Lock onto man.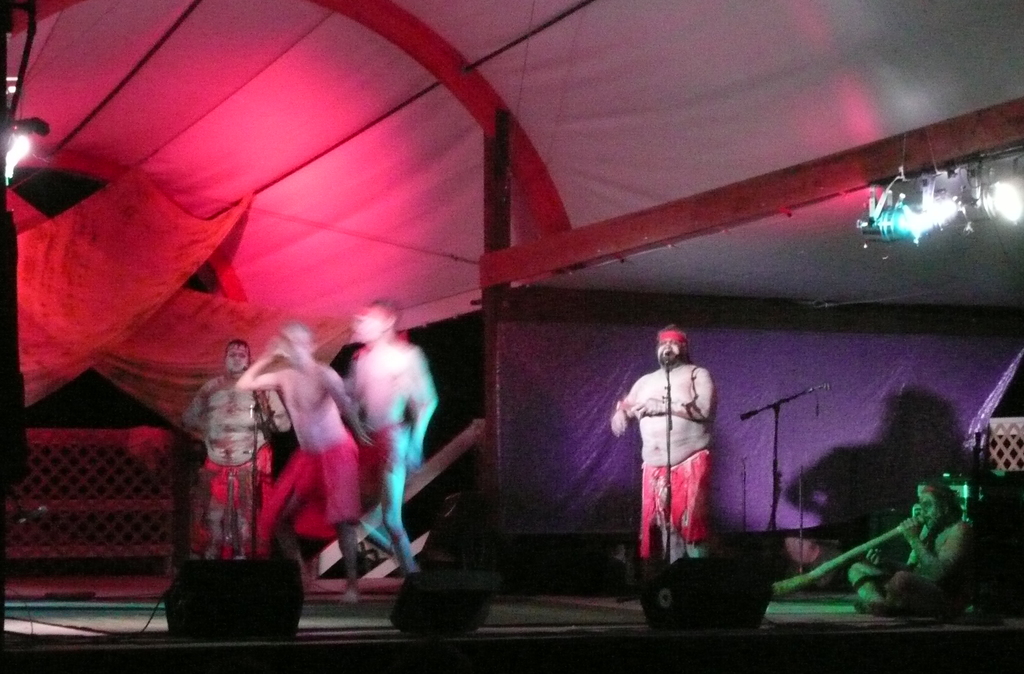
Locked: box=[230, 320, 376, 604].
